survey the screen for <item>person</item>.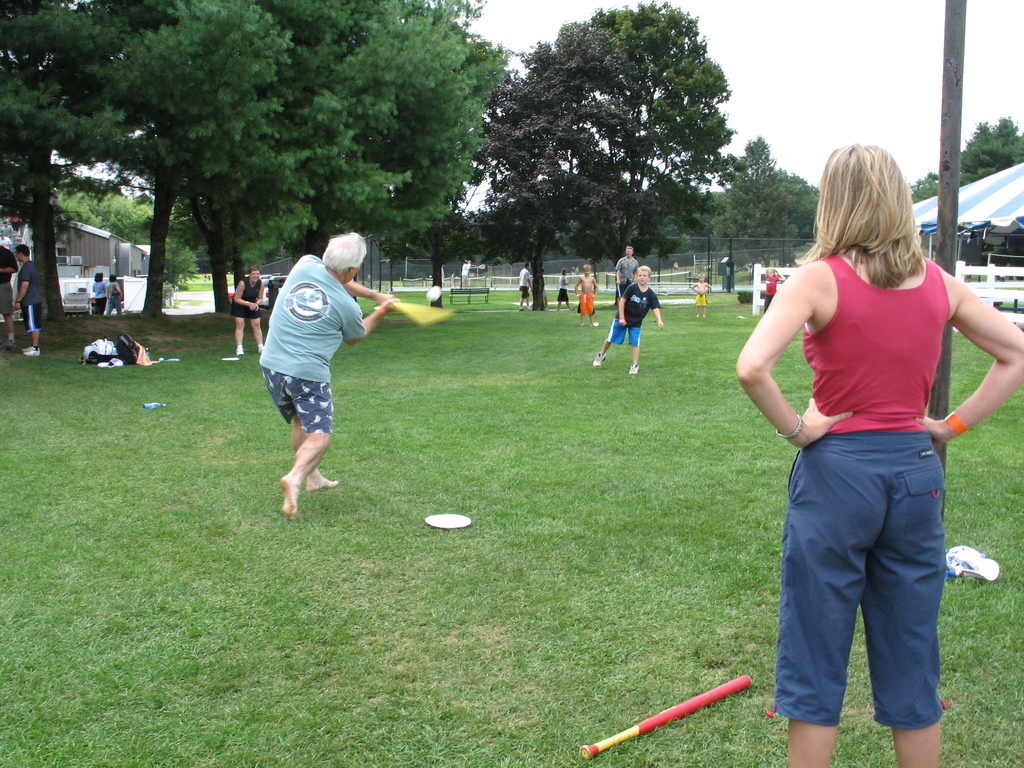
Survey found: left=4, top=224, right=13, bottom=239.
